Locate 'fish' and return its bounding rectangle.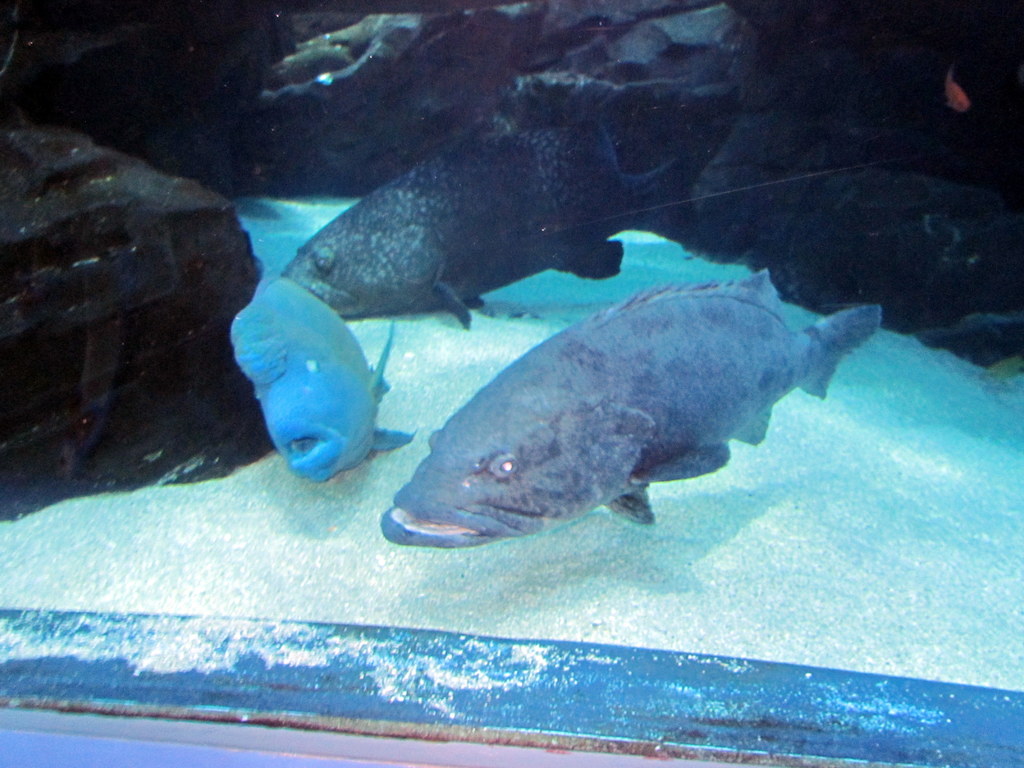
Rect(380, 257, 892, 571).
